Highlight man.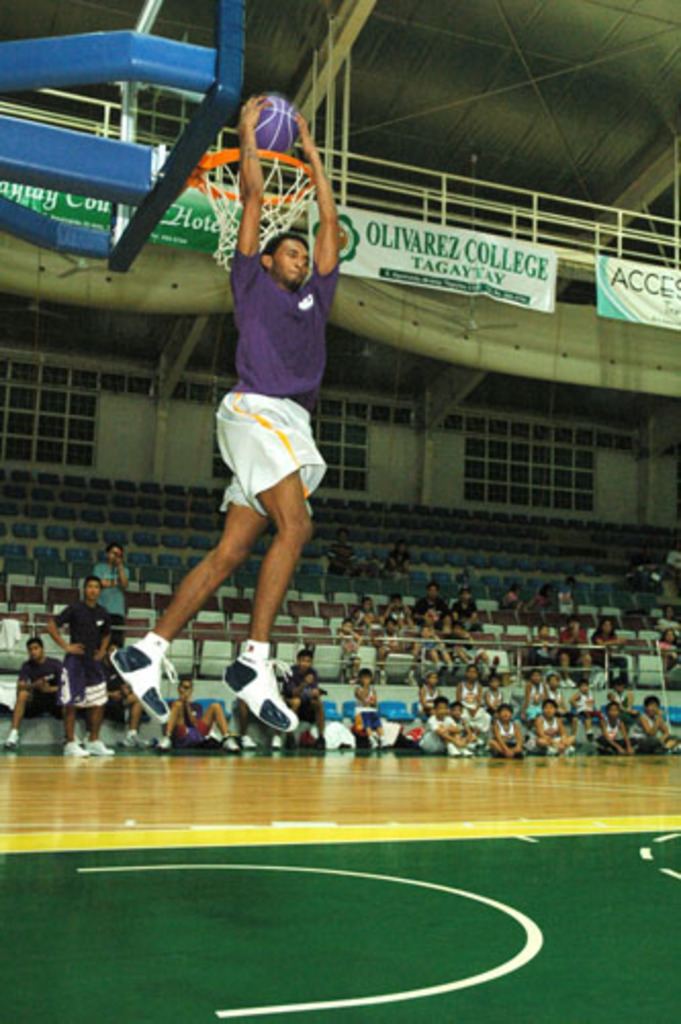
Highlighted region: select_region(157, 677, 241, 752).
